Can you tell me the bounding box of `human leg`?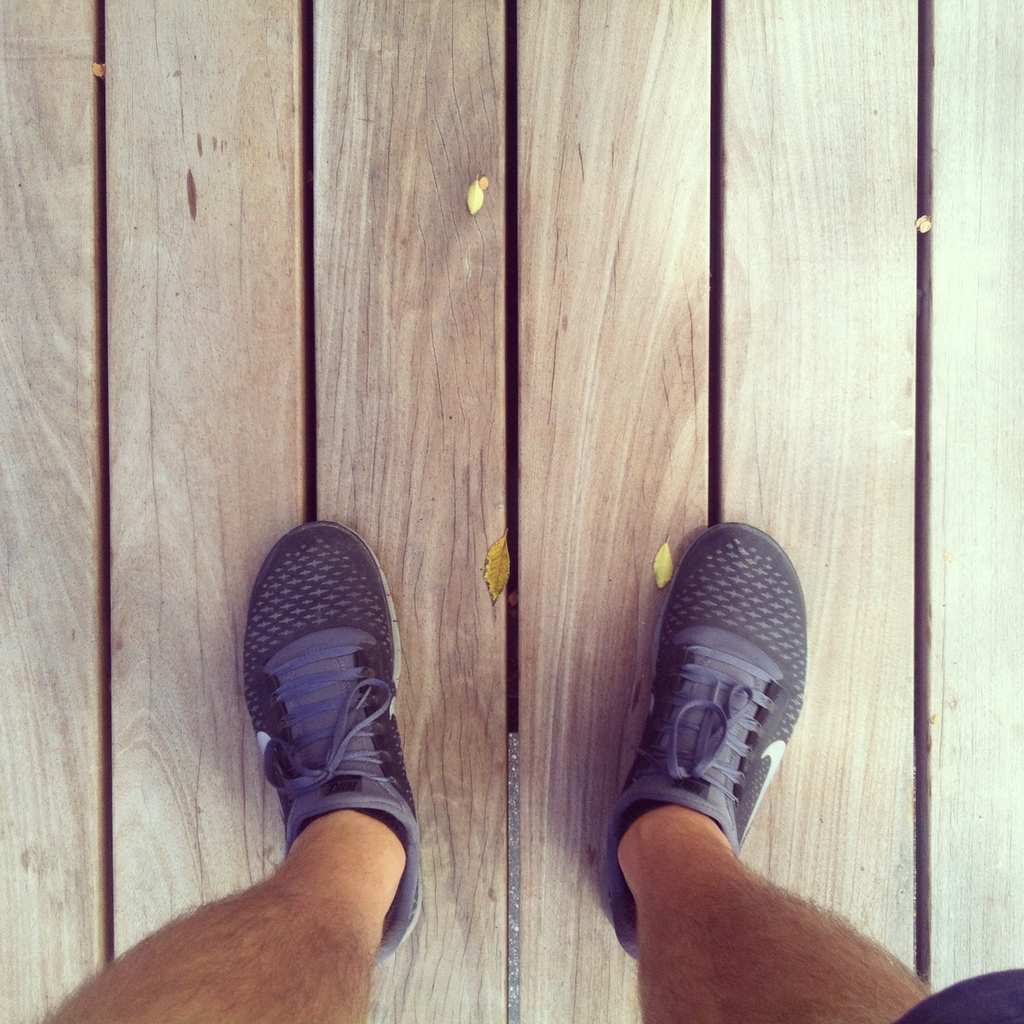
region(38, 524, 433, 1023).
